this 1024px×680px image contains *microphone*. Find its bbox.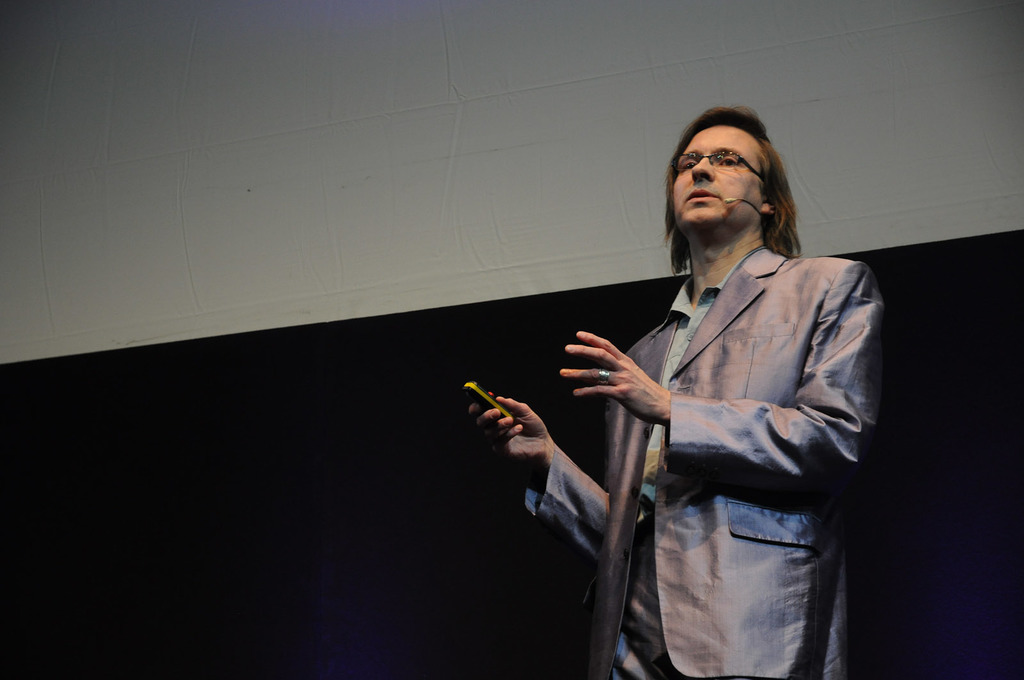
724/196/761/212.
